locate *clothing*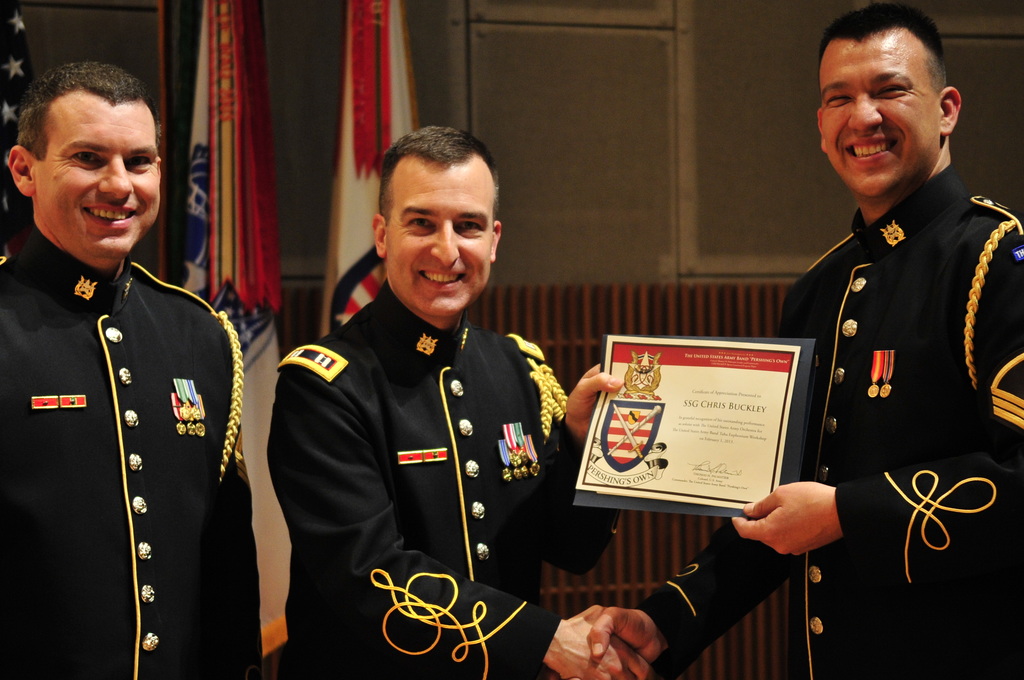
(614, 156, 1023, 679)
